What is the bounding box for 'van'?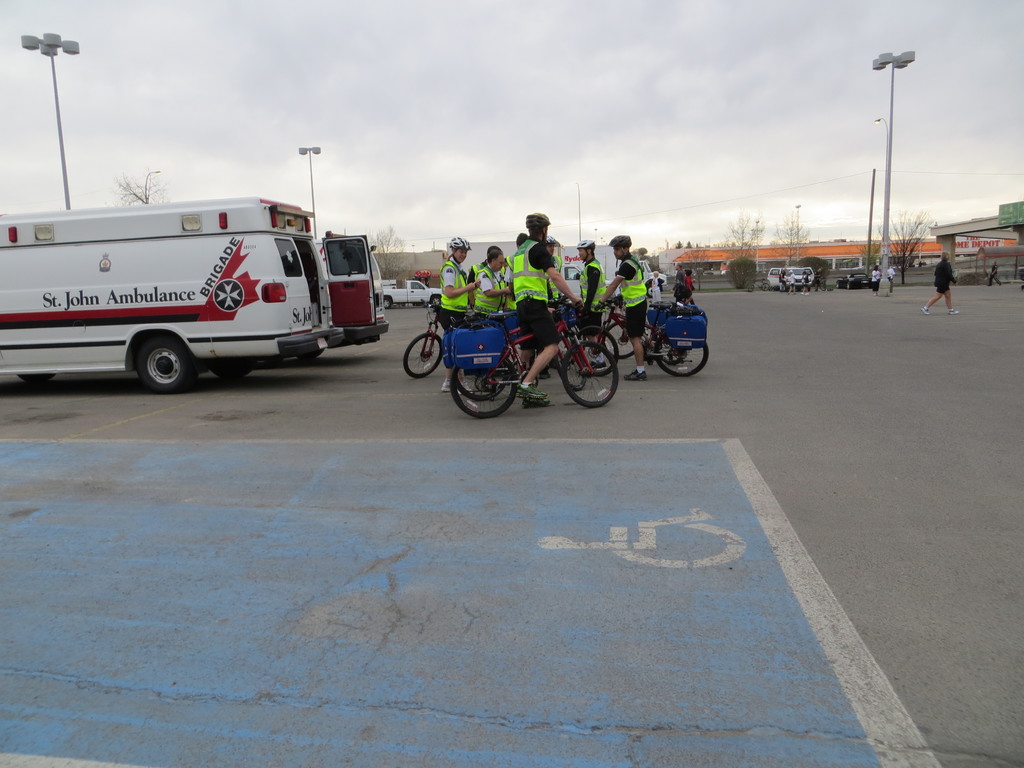
bbox(0, 192, 378, 396).
